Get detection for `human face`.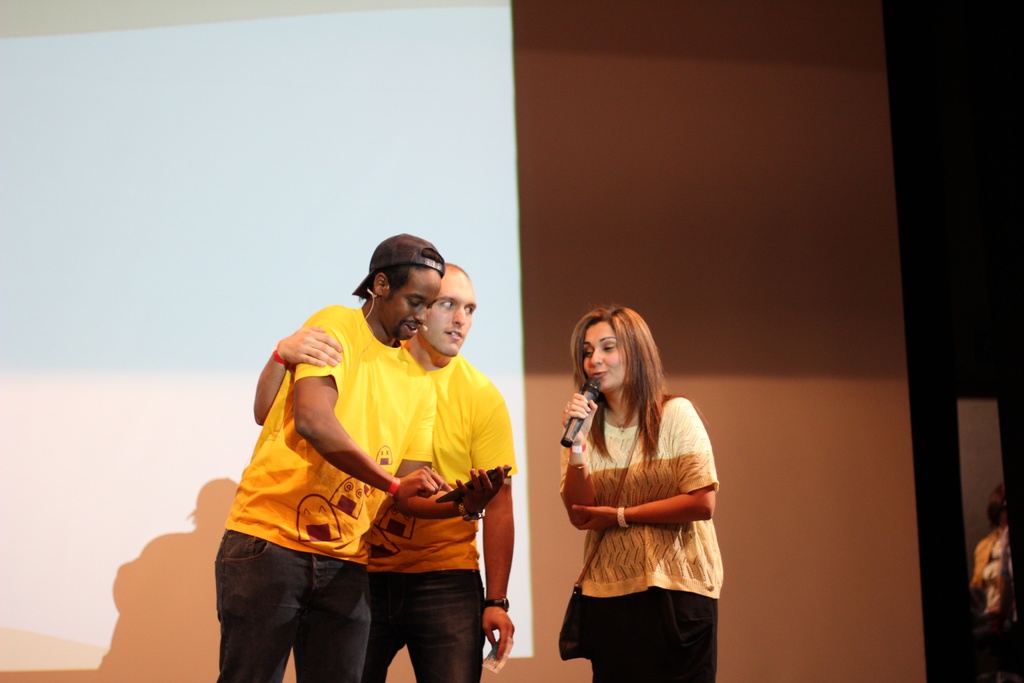
Detection: crop(381, 265, 443, 344).
